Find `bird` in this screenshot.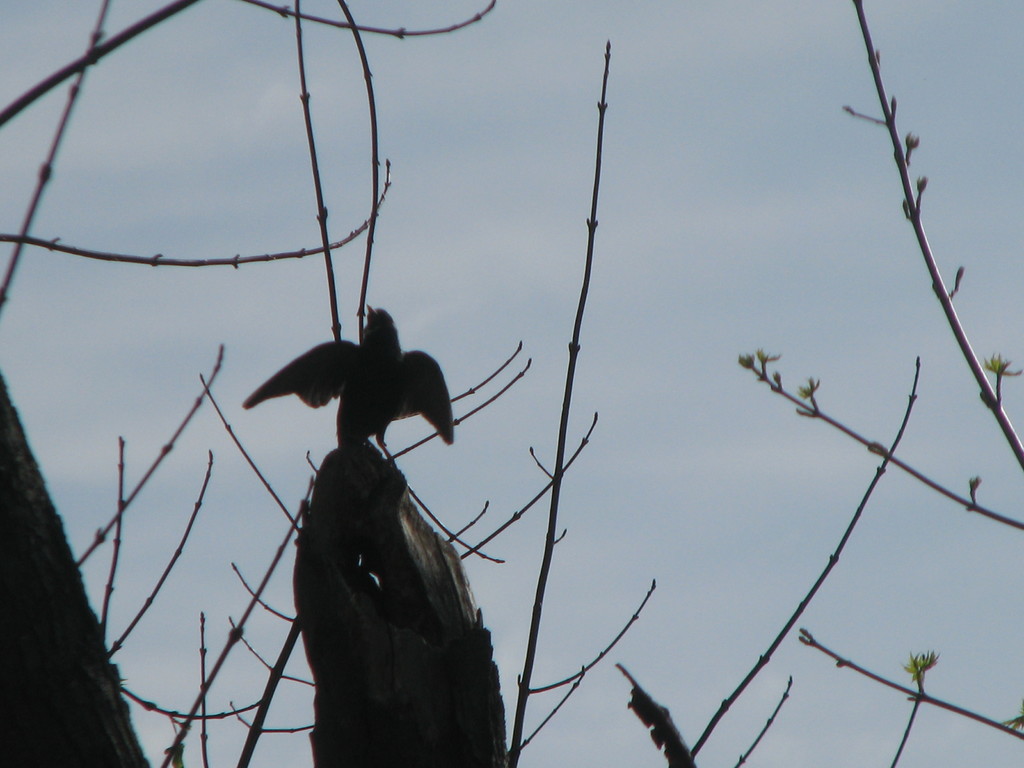
The bounding box for `bird` is Rect(236, 324, 456, 449).
